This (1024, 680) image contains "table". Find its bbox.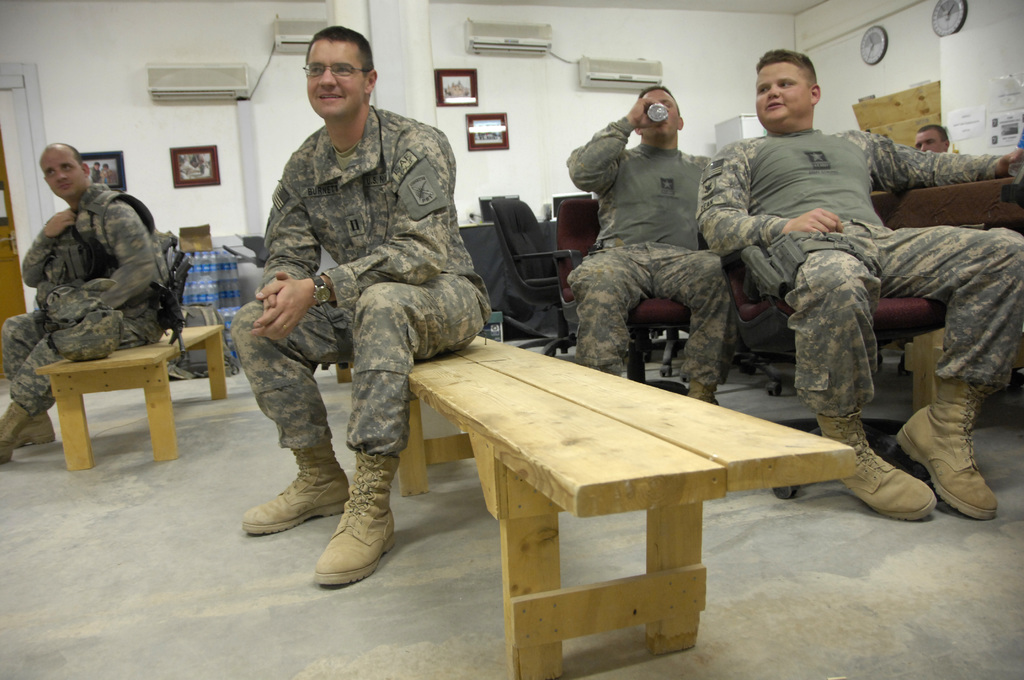
(x1=35, y1=325, x2=224, y2=464).
